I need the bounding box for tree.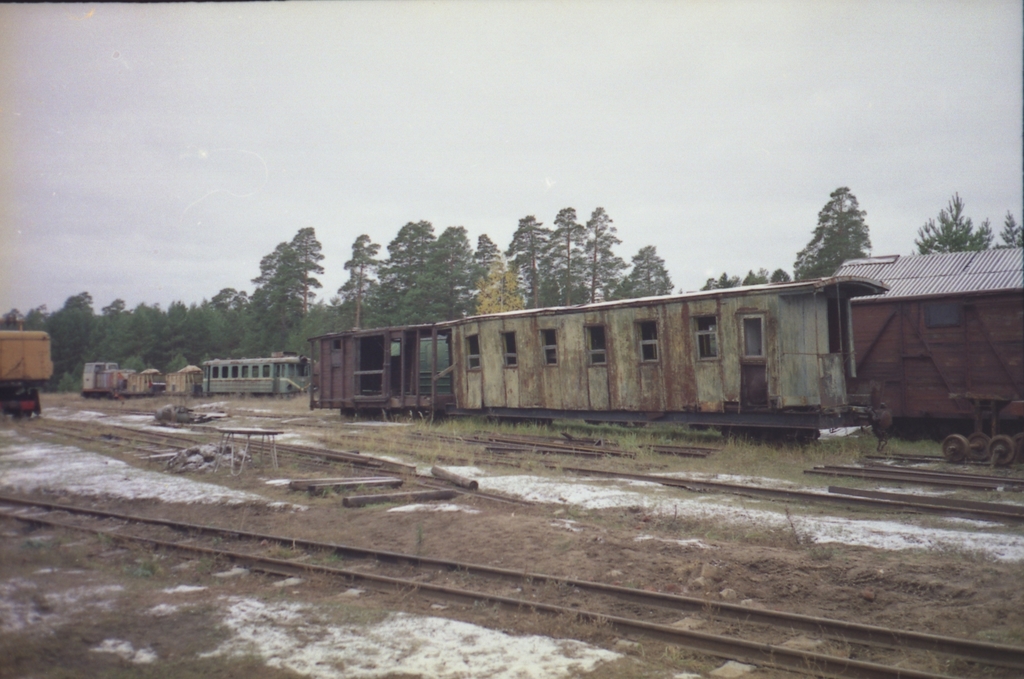
Here it is: <bbox>47, 279, 114, 363</bbox>.
